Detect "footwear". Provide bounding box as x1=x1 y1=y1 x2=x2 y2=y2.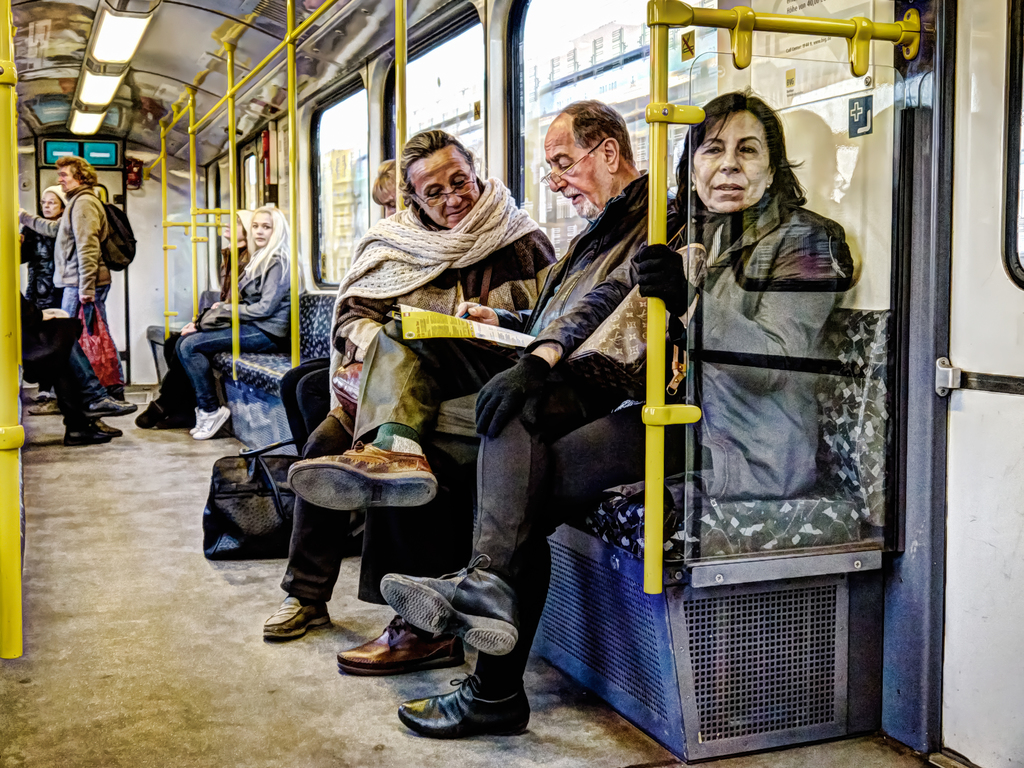
x1=190 y1=408 x2=214 y2=435.
